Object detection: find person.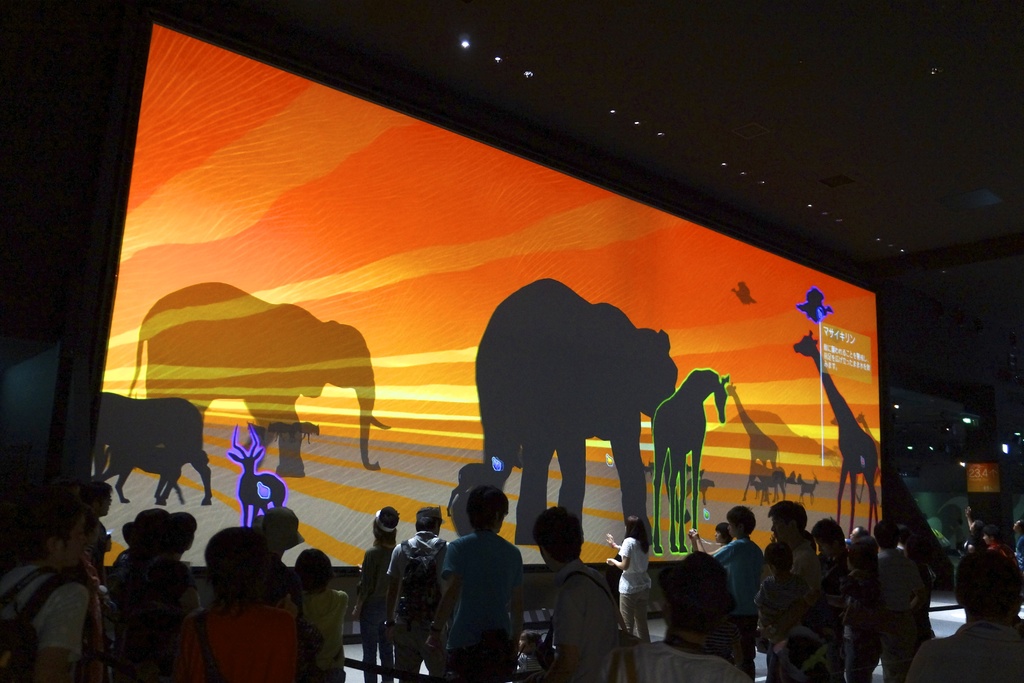
pyautogui.locateOnScreen(541, 509, 620, 682).
